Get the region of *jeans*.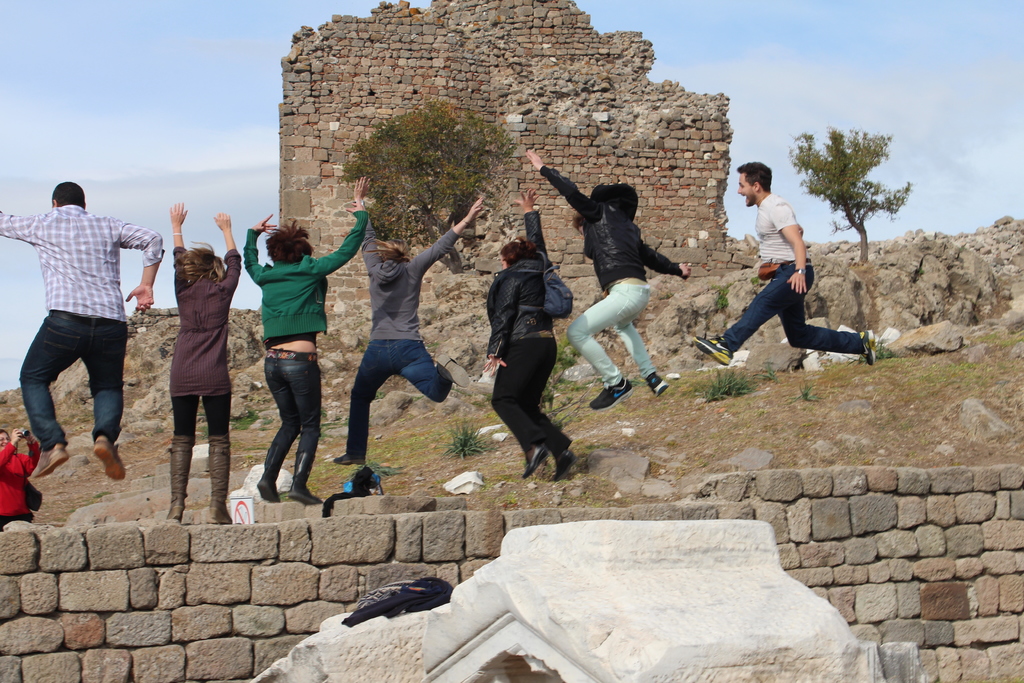
bbox=[263, 349, 323, 481].
